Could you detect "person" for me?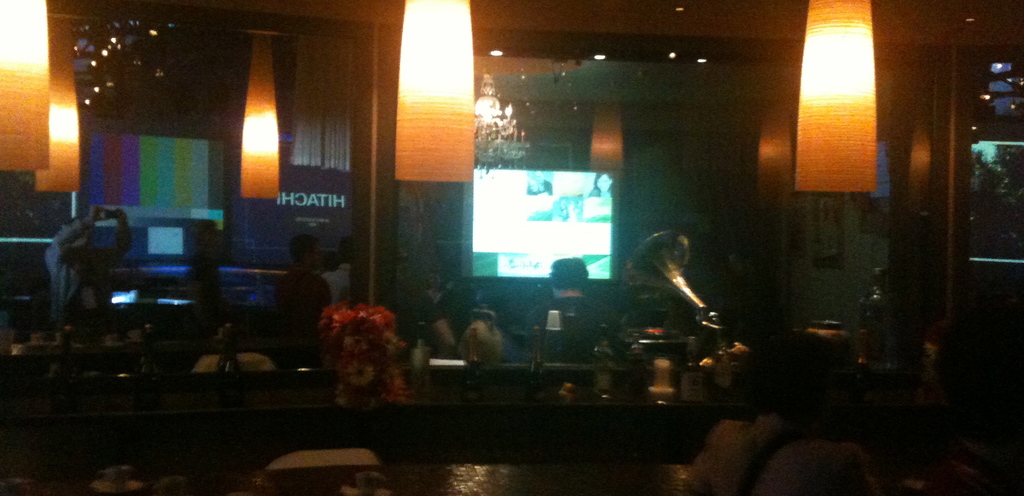
Detection result: (250, 230, 328, 362).
